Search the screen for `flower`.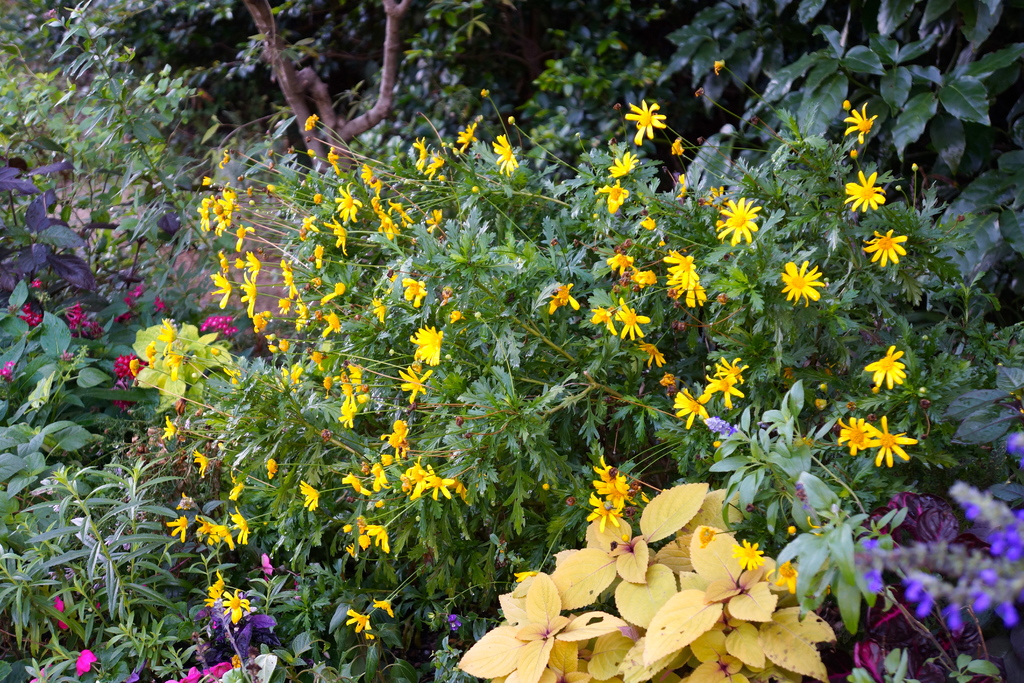
Found at (868,347,909,392).
